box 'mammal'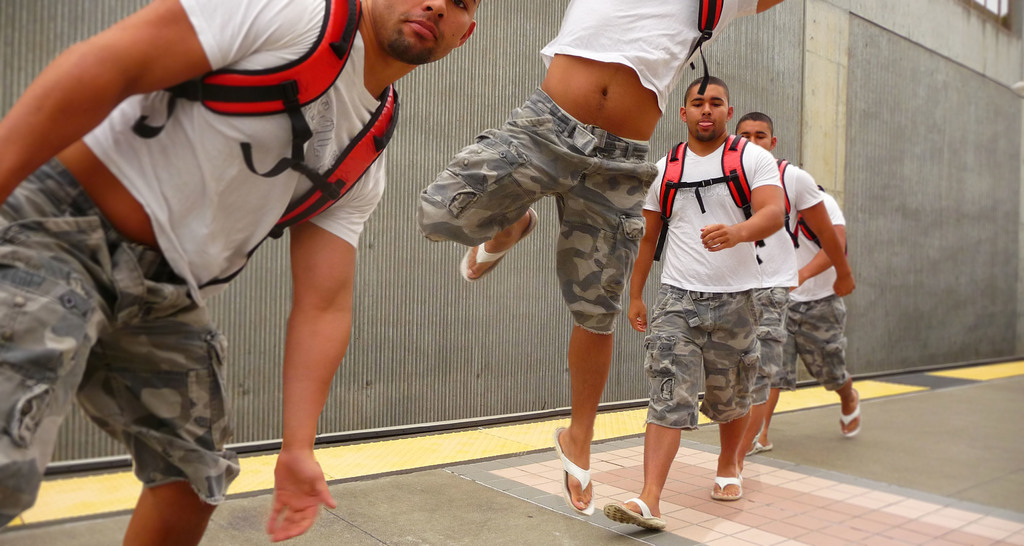
locate(748, 181, 859, 453)
